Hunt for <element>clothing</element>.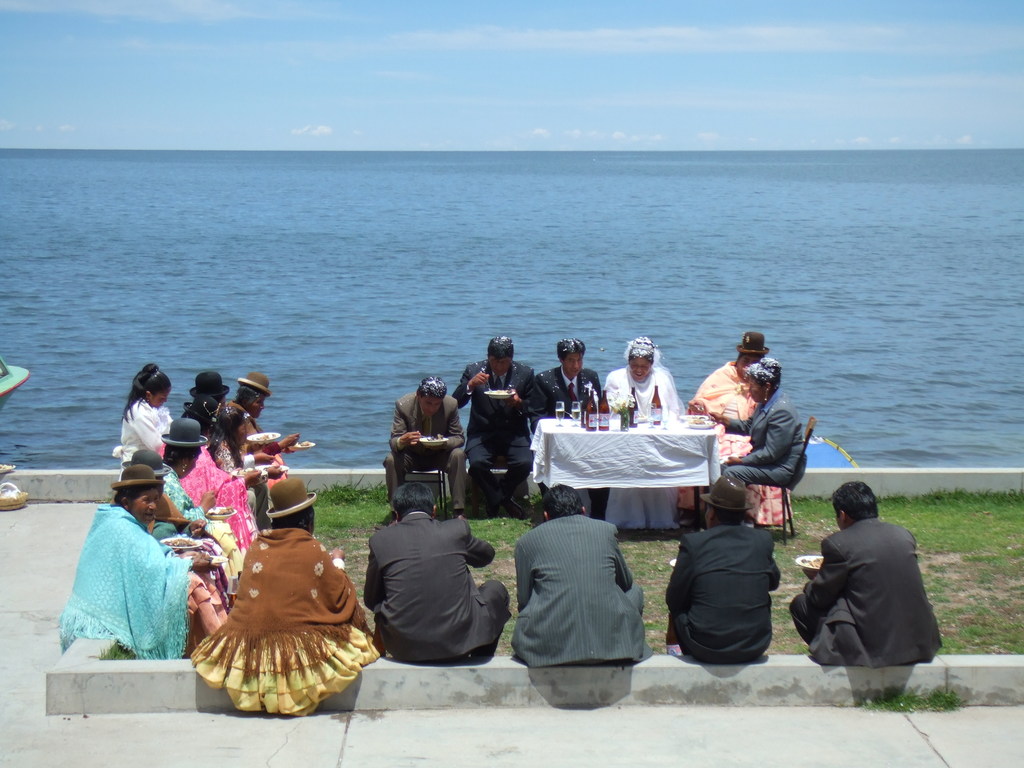
Hunted down at (689, 364, 794, 512).
